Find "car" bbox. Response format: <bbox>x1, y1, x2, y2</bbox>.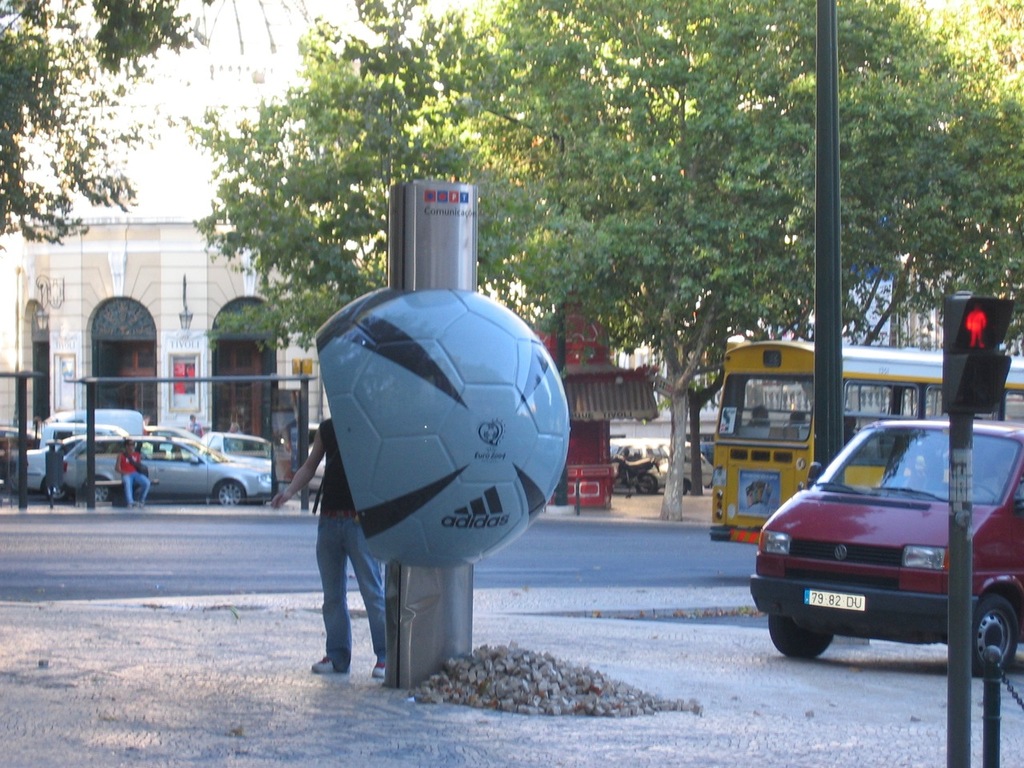
<bbox>743, 410, 1021, 675</bbox>.
